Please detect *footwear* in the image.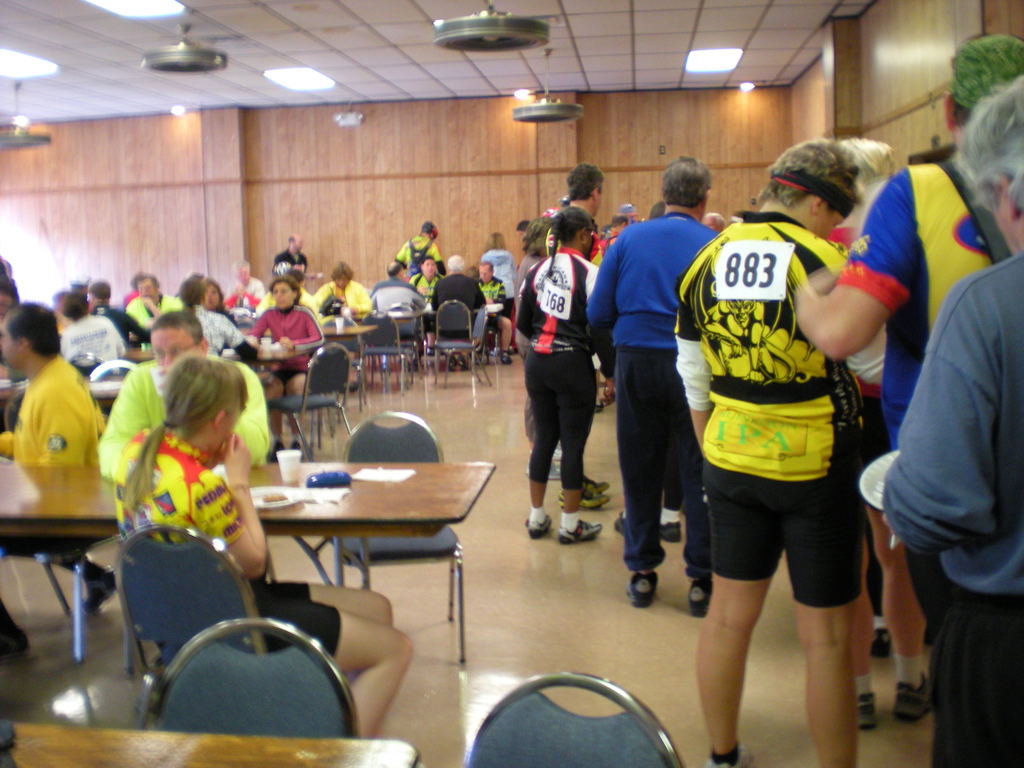
BBox(661, 523, 686, 540).
